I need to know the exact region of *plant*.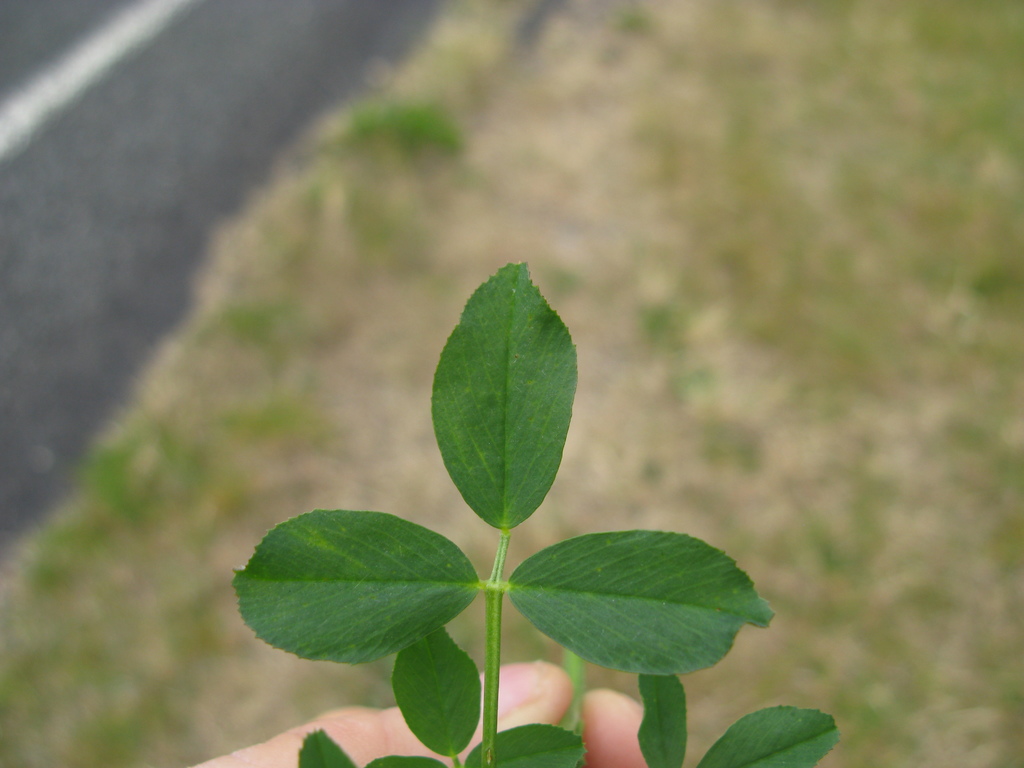
Region: {"left": 231, "top": 257, "right": 842, "bottom": 767}.
